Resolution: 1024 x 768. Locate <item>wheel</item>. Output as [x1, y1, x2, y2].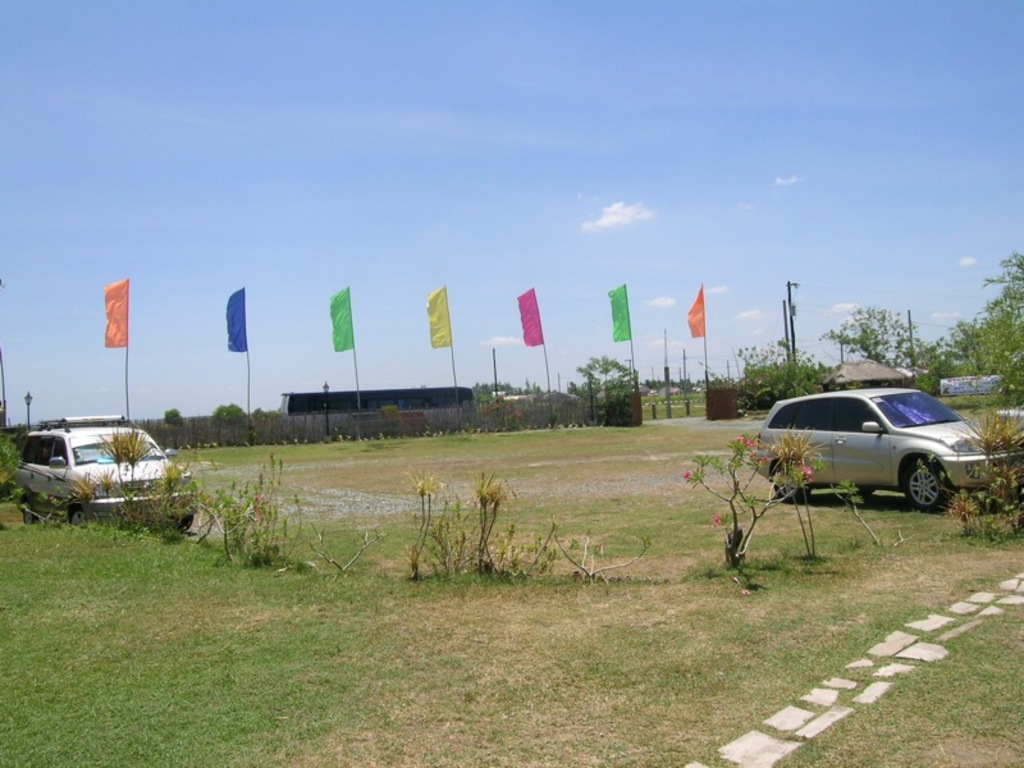
[168, 511, 198, 536].
